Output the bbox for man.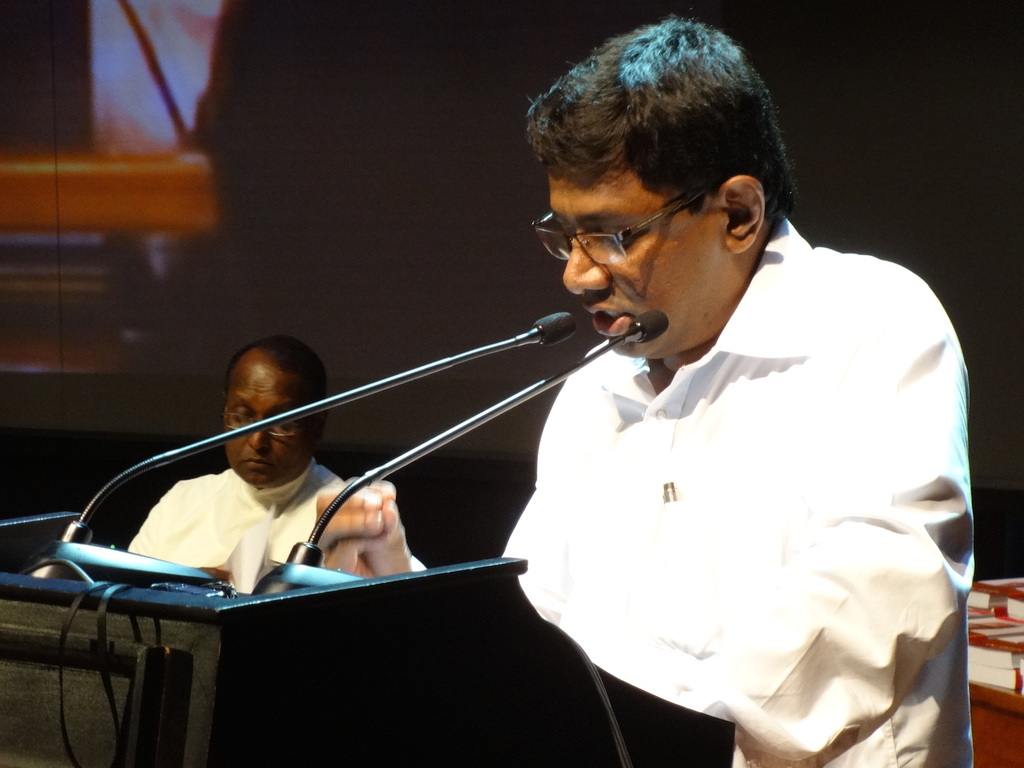
{"x1": 316, "y1": 14, "x2": 977, "y2": 767}.
